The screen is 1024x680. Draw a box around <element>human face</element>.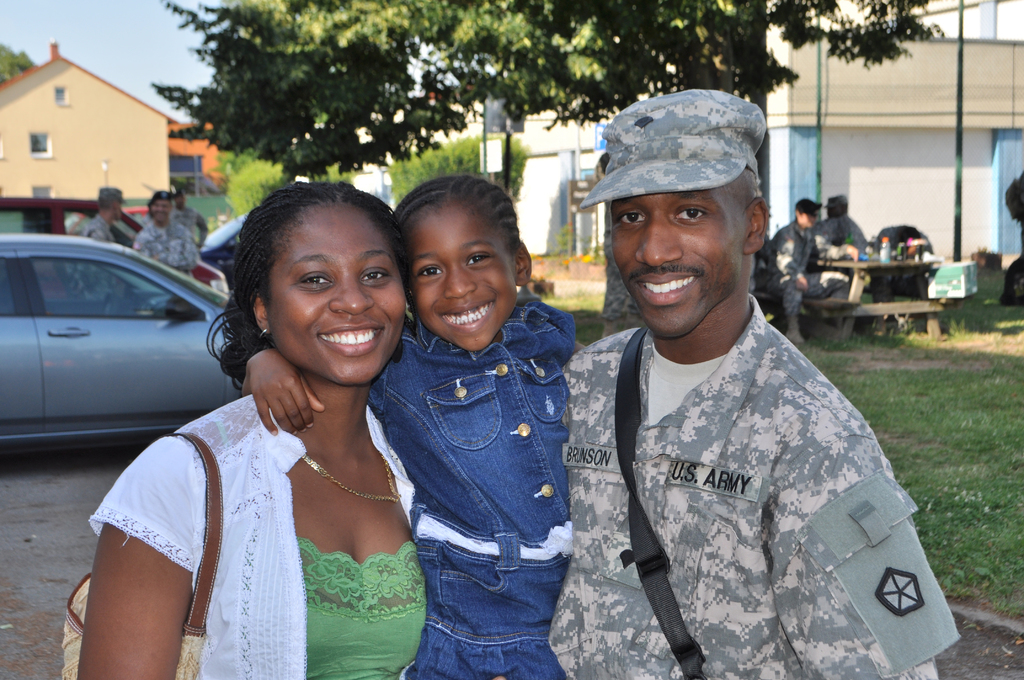
(left=409, top=201, right=516, bottom=352).
